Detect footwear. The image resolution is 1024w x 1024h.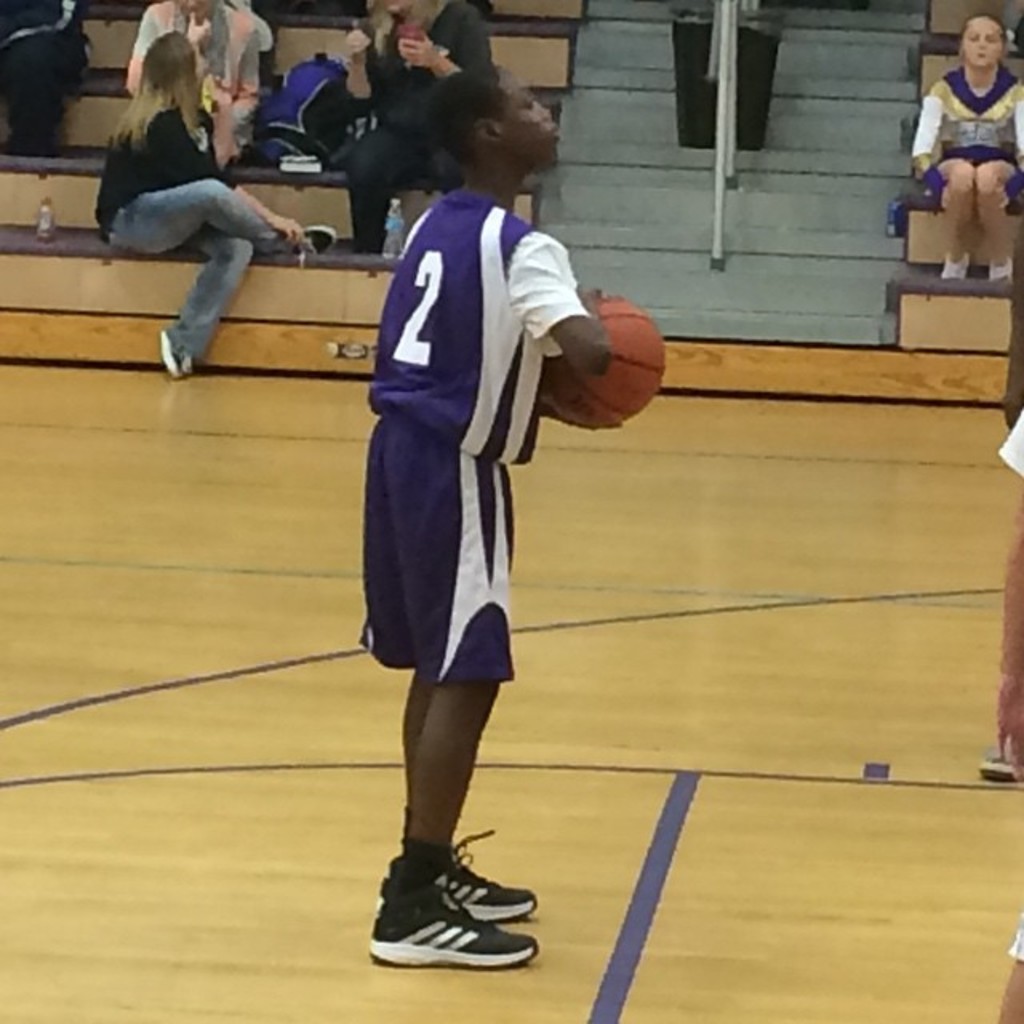
detection(378, 850, 533, 979).
